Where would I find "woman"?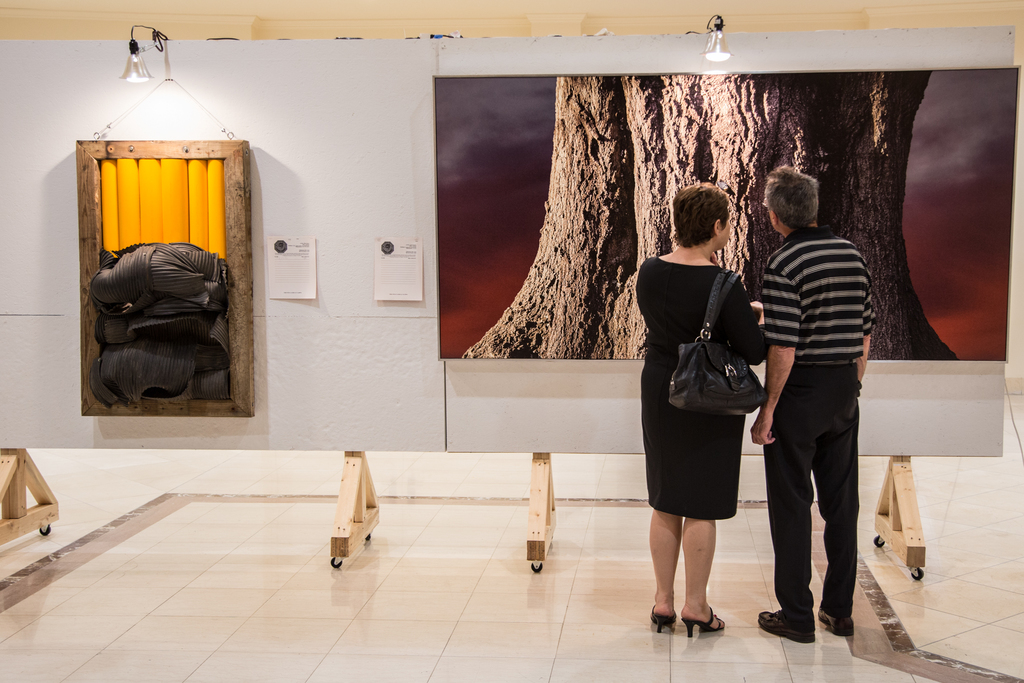
At bbox=[640, 179, 785, 626].
